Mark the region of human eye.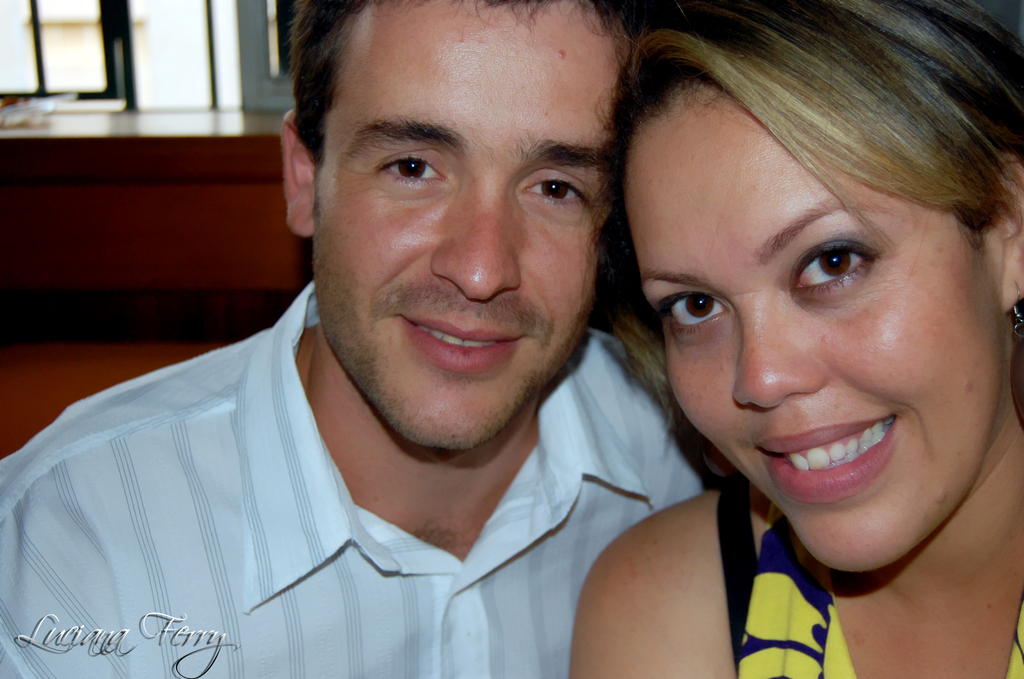
Region: crop(652, 290, 728, 337).
